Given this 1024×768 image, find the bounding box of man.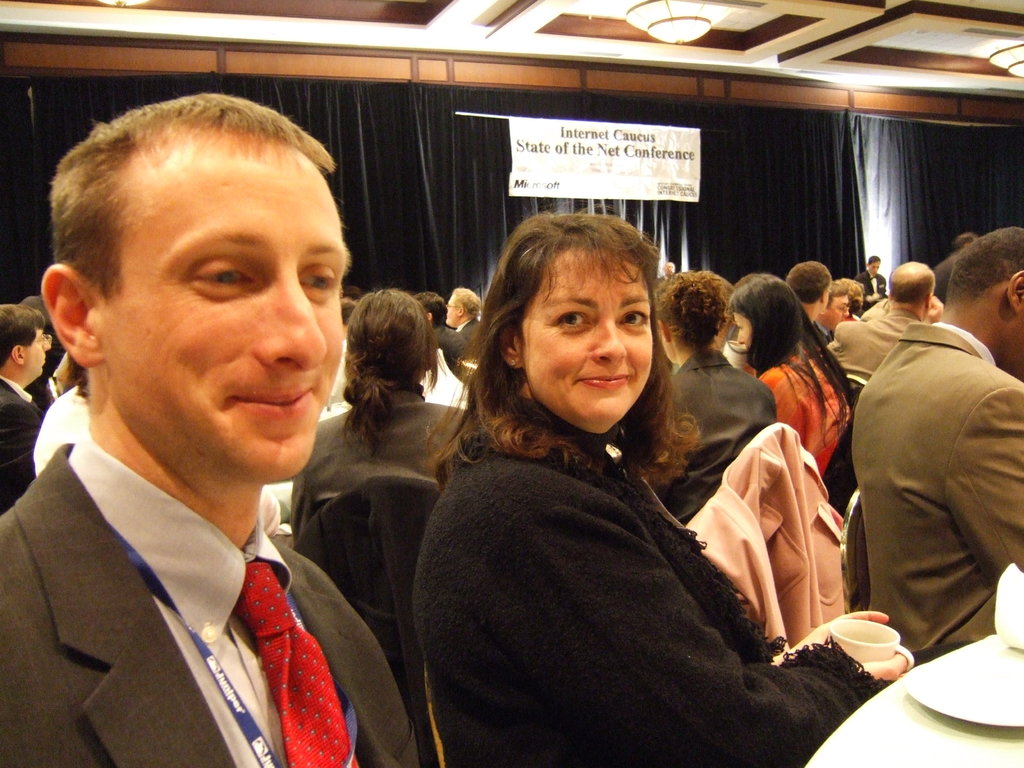
0 135 413 748.
